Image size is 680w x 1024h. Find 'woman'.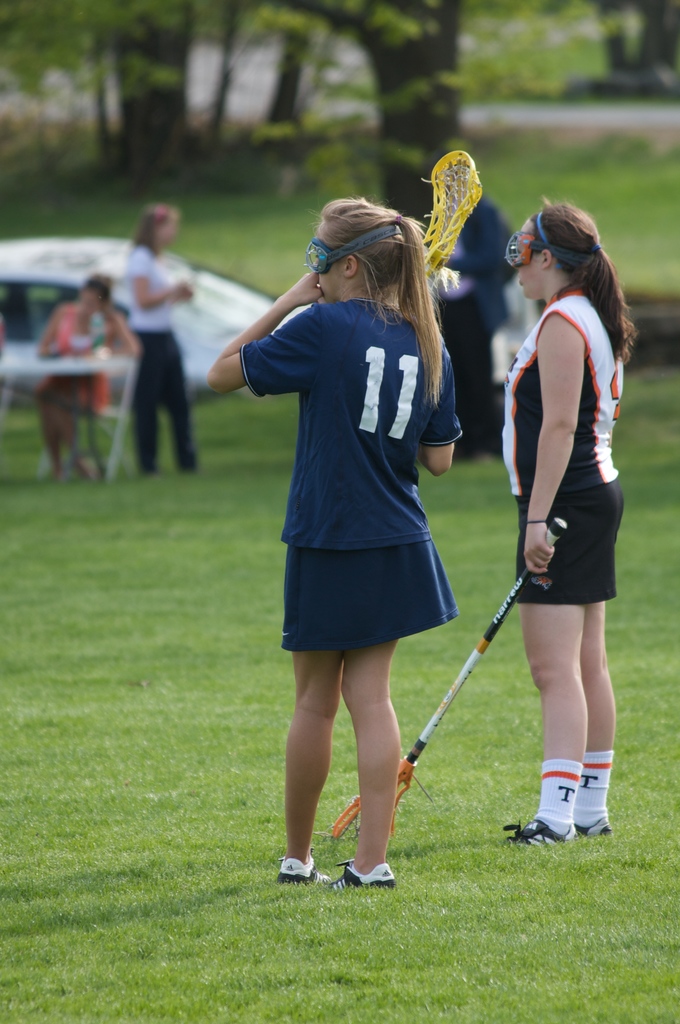
detection(33, 271, 145, 475).
